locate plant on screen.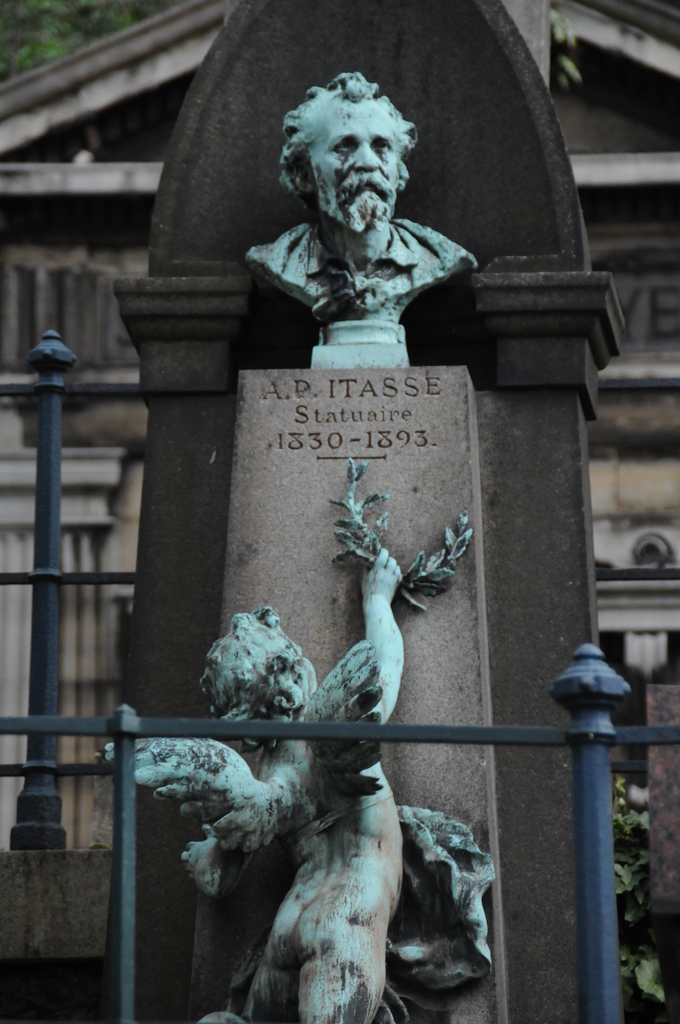
On screen at (x1=0, y1=0, x2=181, y2=82).
